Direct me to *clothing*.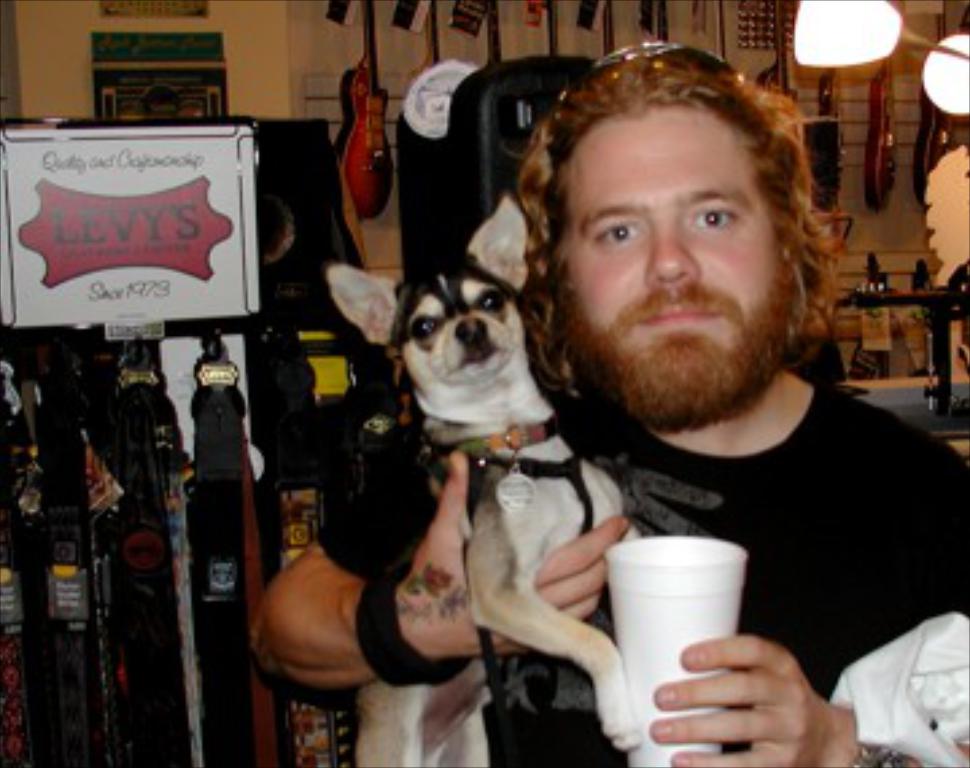
Direction: {"x1": 315, "y1": 377, "x2": 967, "y2": 765}.
